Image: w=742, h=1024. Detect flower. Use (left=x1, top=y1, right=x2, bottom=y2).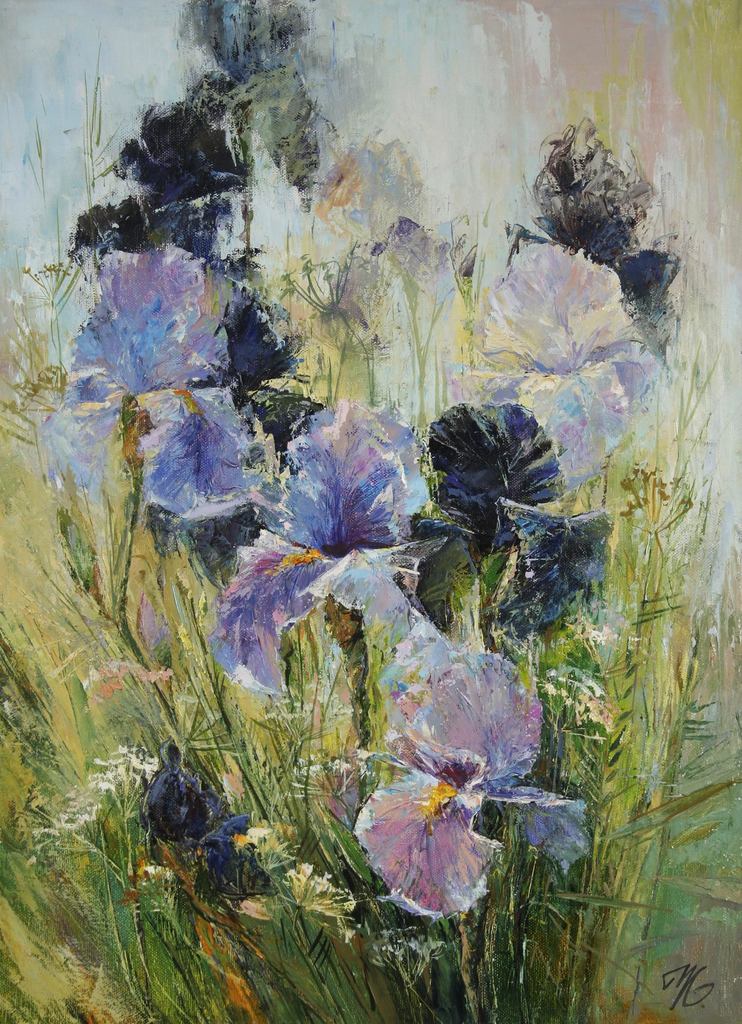
(left=204, top=403, right=436, bottom=694).
